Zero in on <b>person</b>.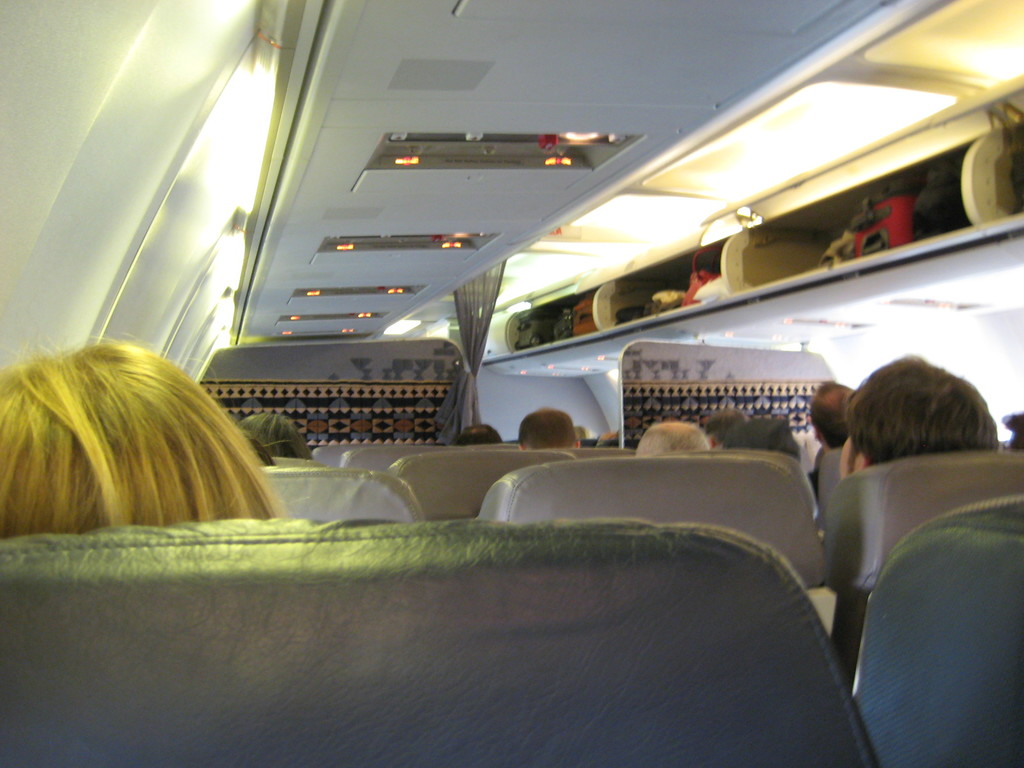
Zeroed in: 832, 354, 997, 479.
